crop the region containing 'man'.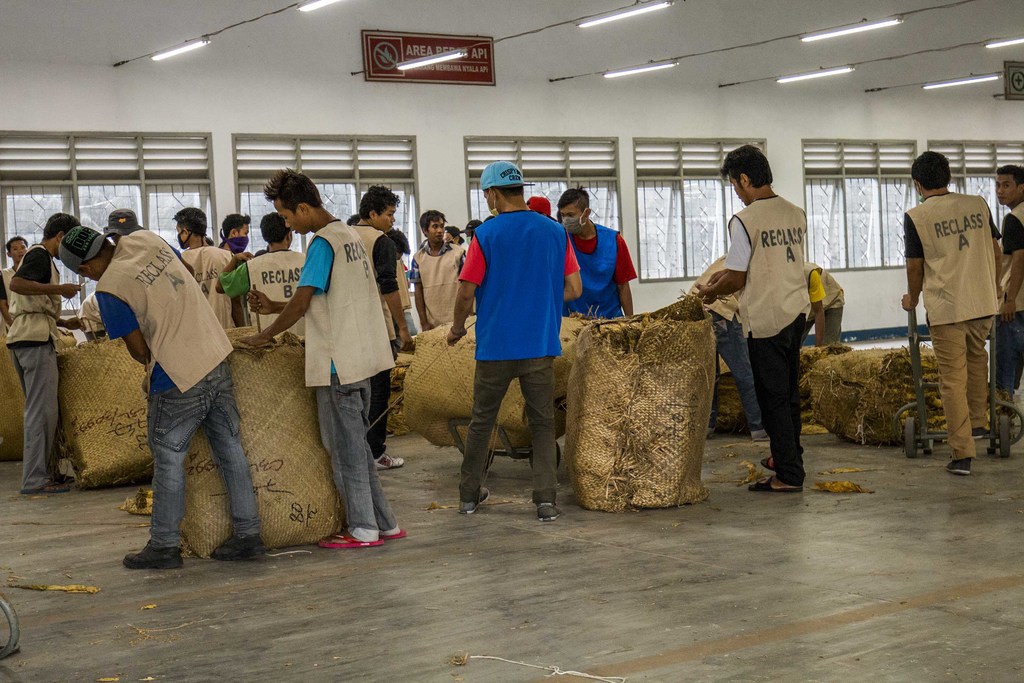
Crop region: 58:226:268:567.
